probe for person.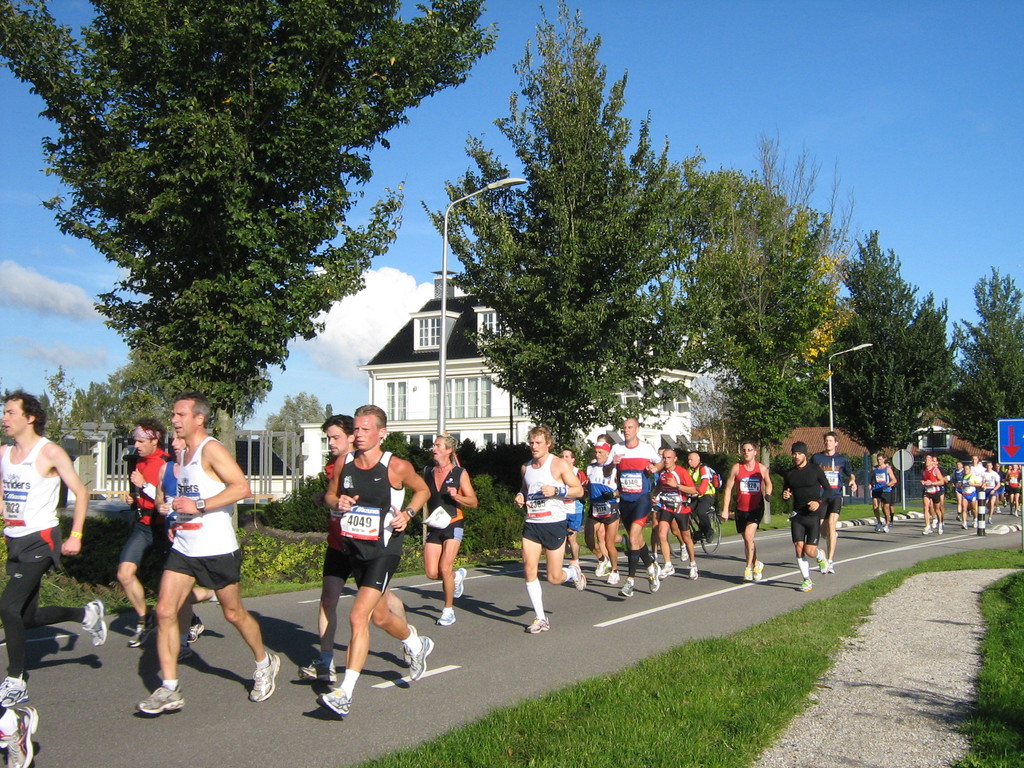
Probe result: {"x1": 297, "y1": 412, "x2": 419, "y2": 682}.
